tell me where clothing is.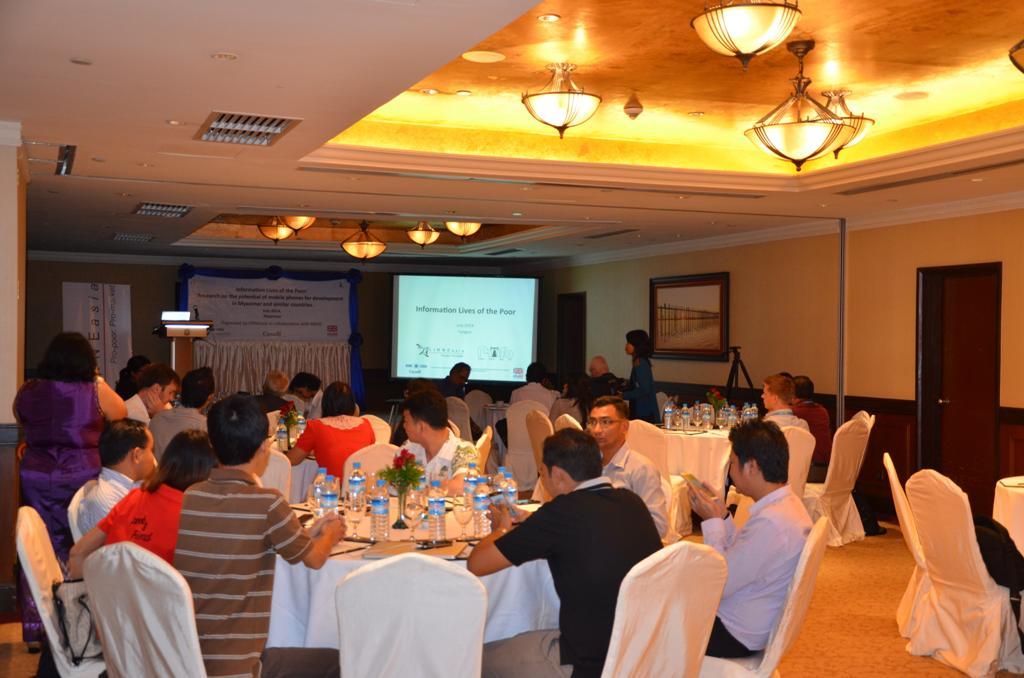
clothing is at [398, 429, 472, 486].
